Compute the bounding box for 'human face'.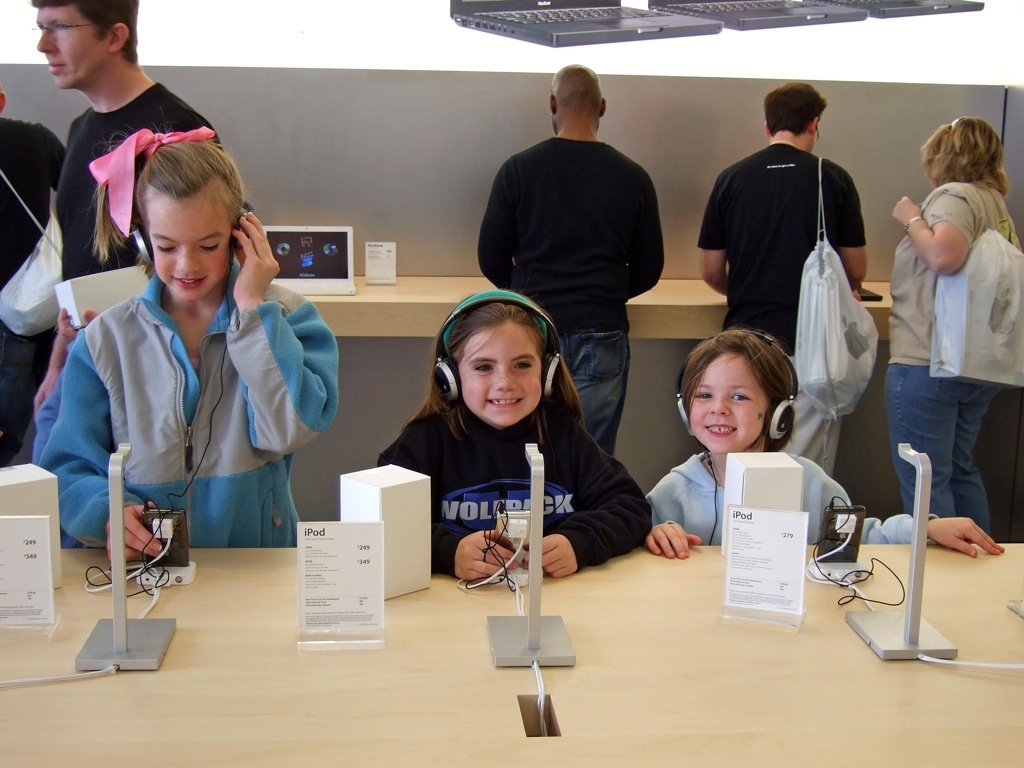
bbox(465, 319, 544, 426).
